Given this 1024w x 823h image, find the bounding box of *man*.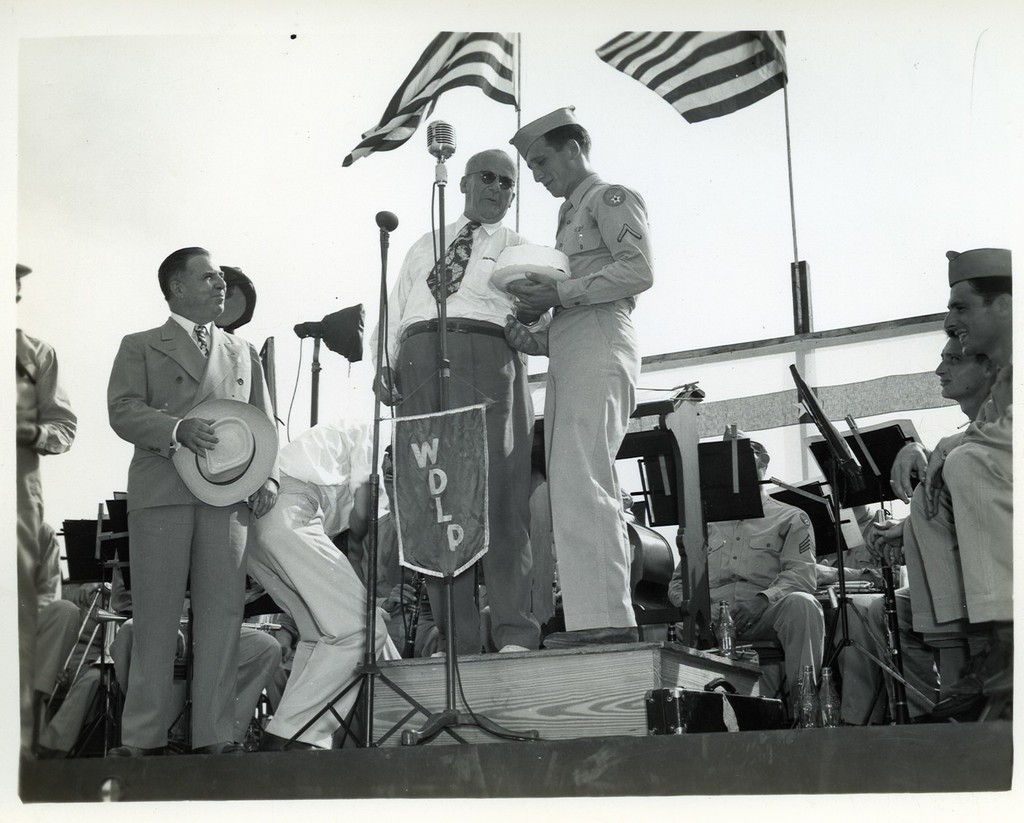
left=99, top=190, right=342, bottom=768.
